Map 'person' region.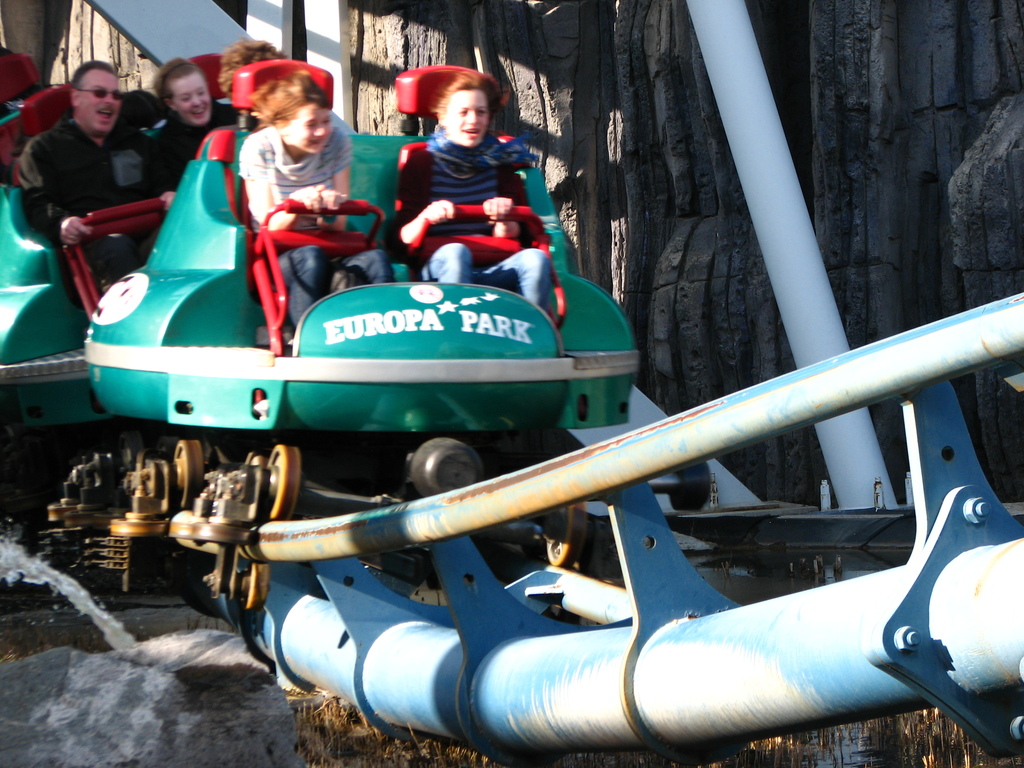
Mapped to bbox=(219, 33, 277, 100).
